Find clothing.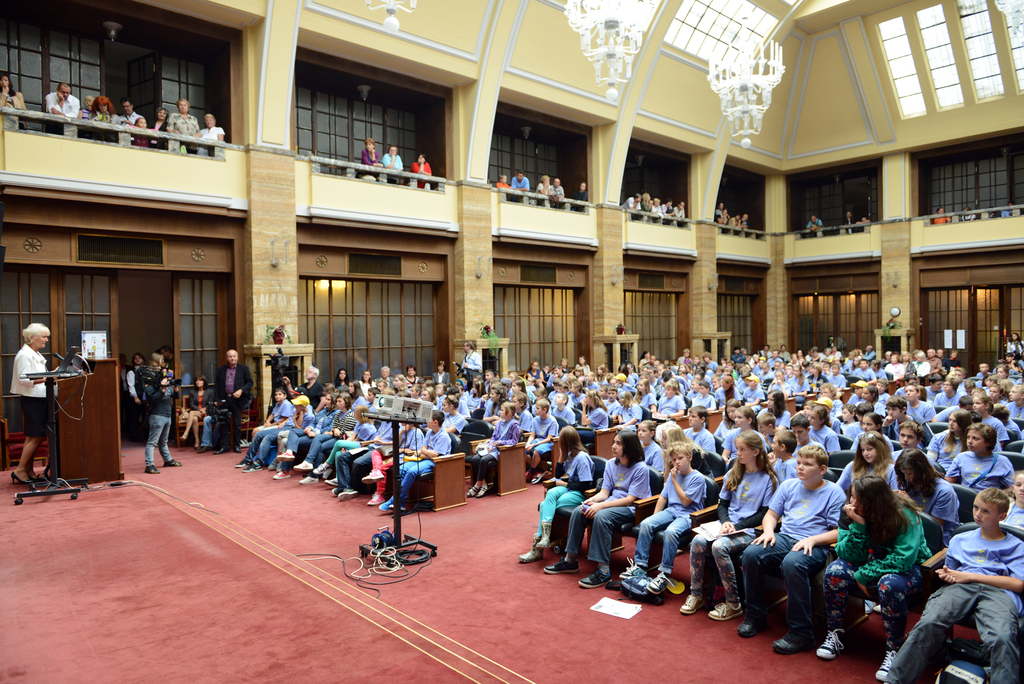
[x1=925, y1=477, x2=959, y2=535].
